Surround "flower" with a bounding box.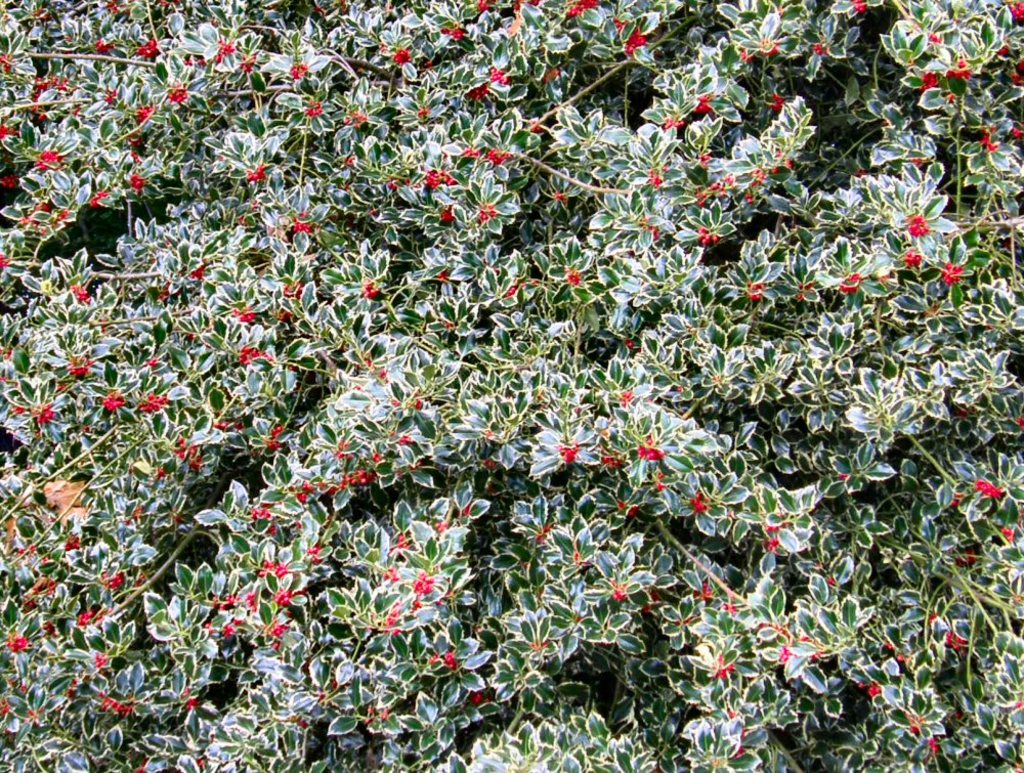
Rect(470, 88, 487, 101).
